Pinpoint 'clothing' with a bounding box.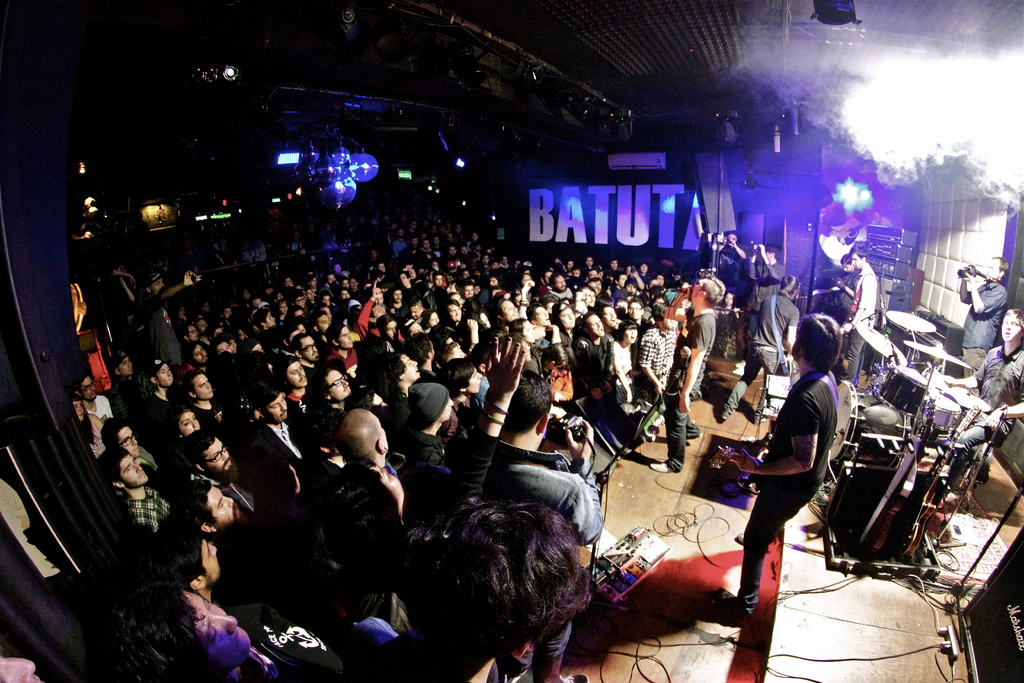
rect(646, 319, 663, 377).
